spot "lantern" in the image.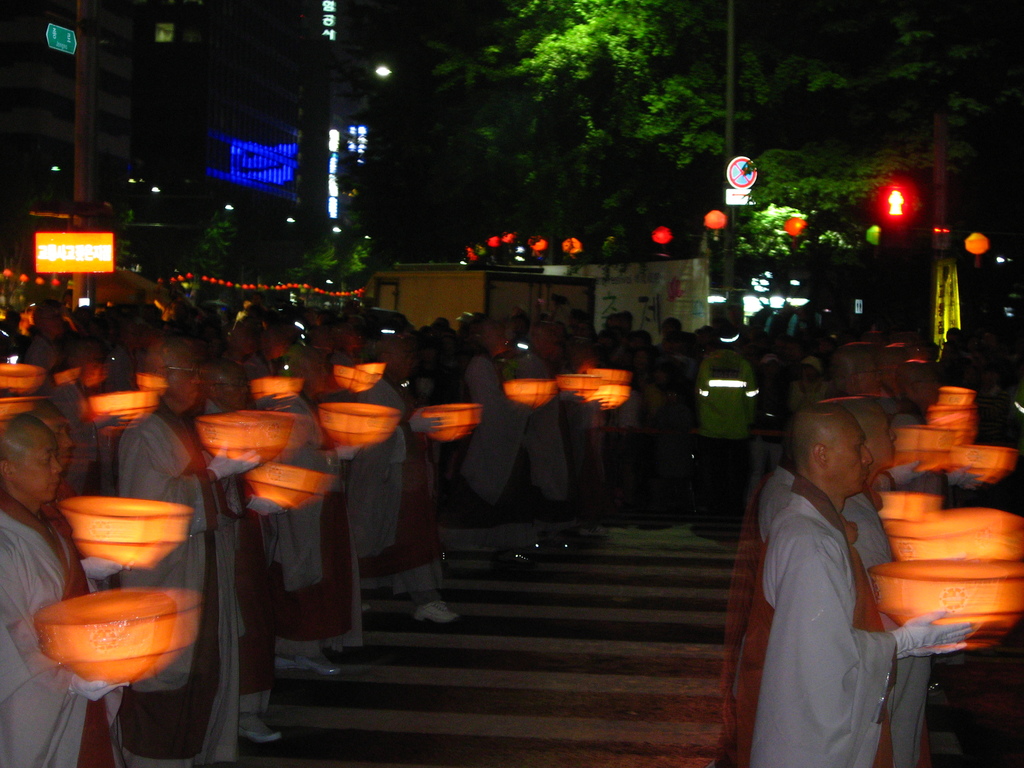
"lantern" found at <box>880,490,945,521</box>.
